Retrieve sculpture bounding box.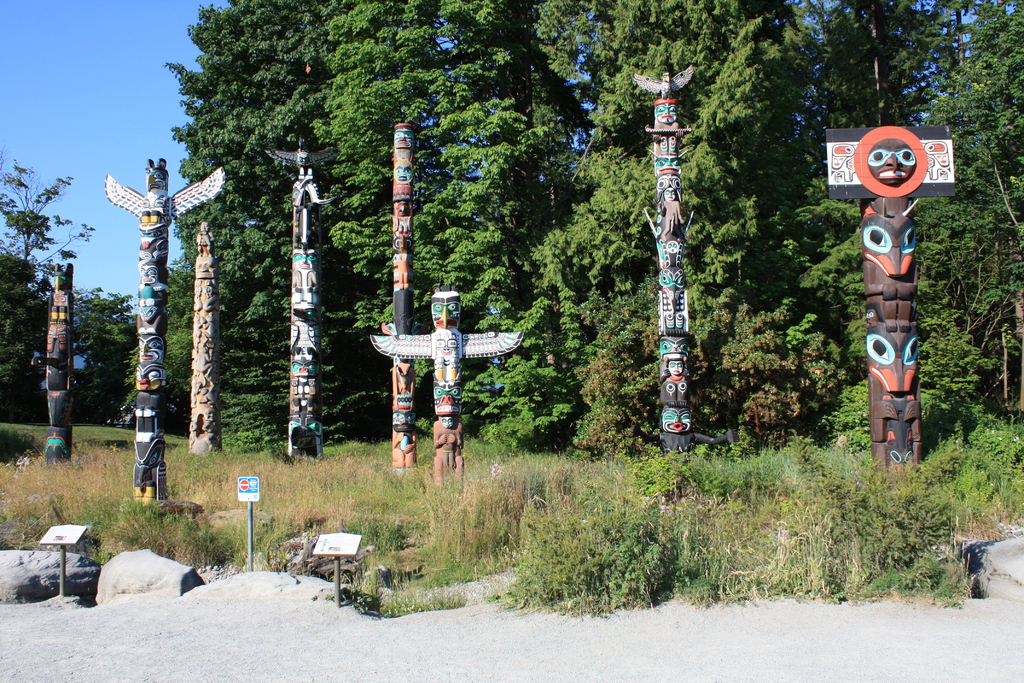
Bounding box: bbox(187, 229, 217, 452).
